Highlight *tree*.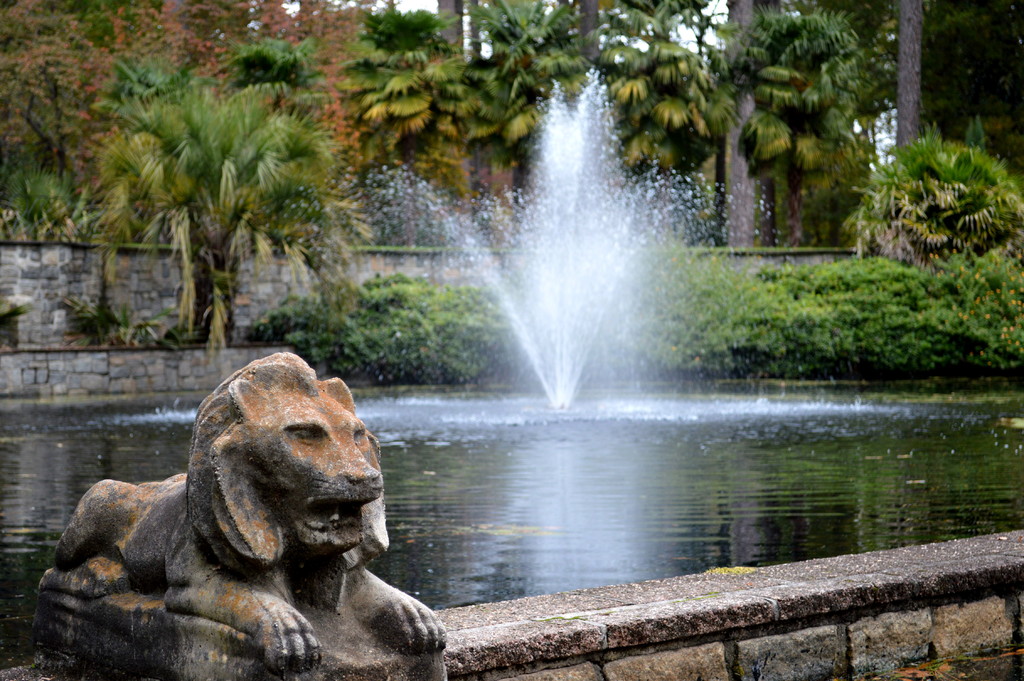
Highlighted region: (left=203, top=29, right=341, bottom=139).
